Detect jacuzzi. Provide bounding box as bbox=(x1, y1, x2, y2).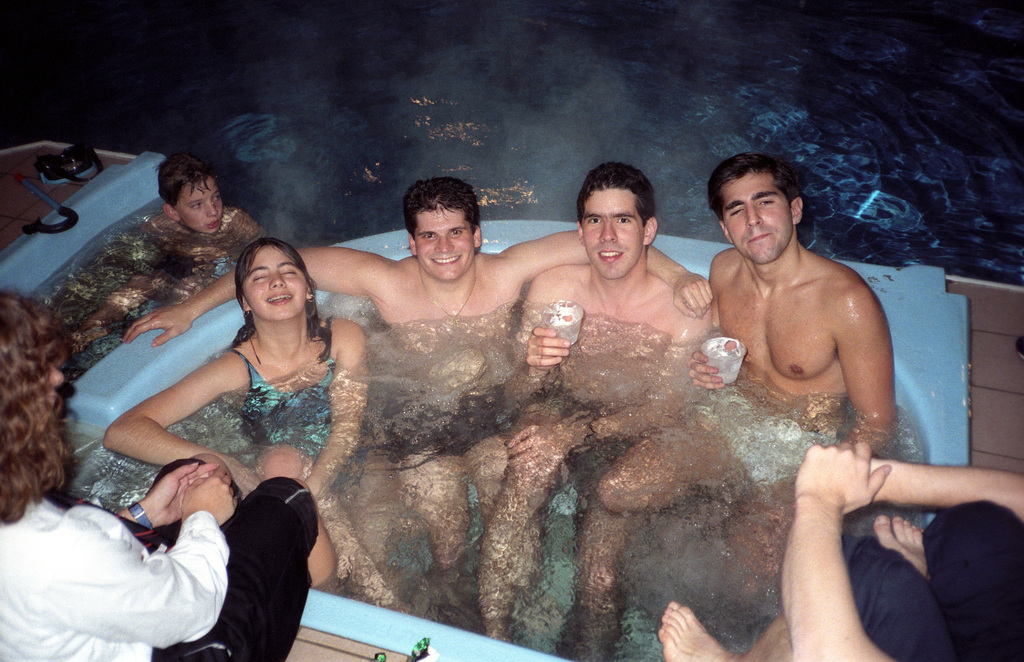
bbox=(0, 128, 942, 623).
